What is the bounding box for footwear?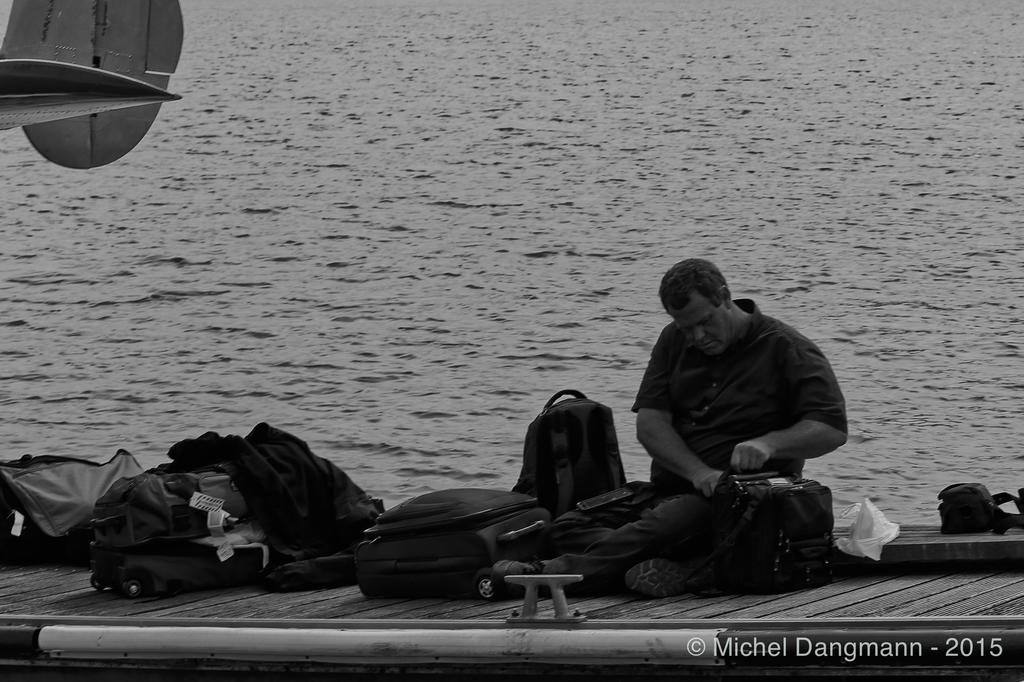
491,559,540,598.
